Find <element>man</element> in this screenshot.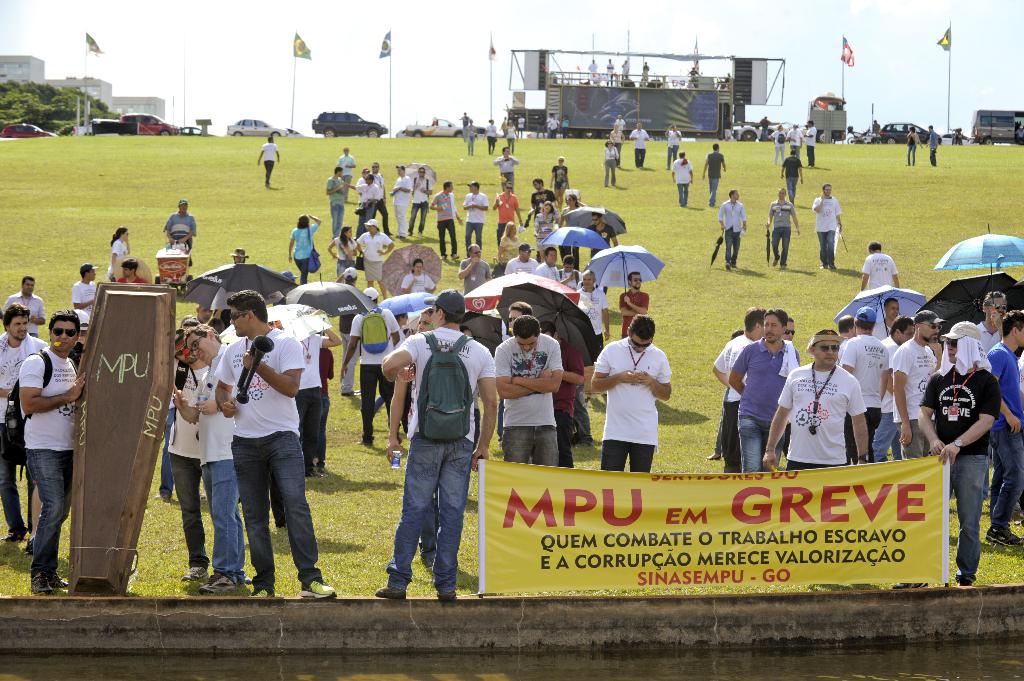
The bounding box for <element>man</element> is Rect(458, 243, 488, 293).
